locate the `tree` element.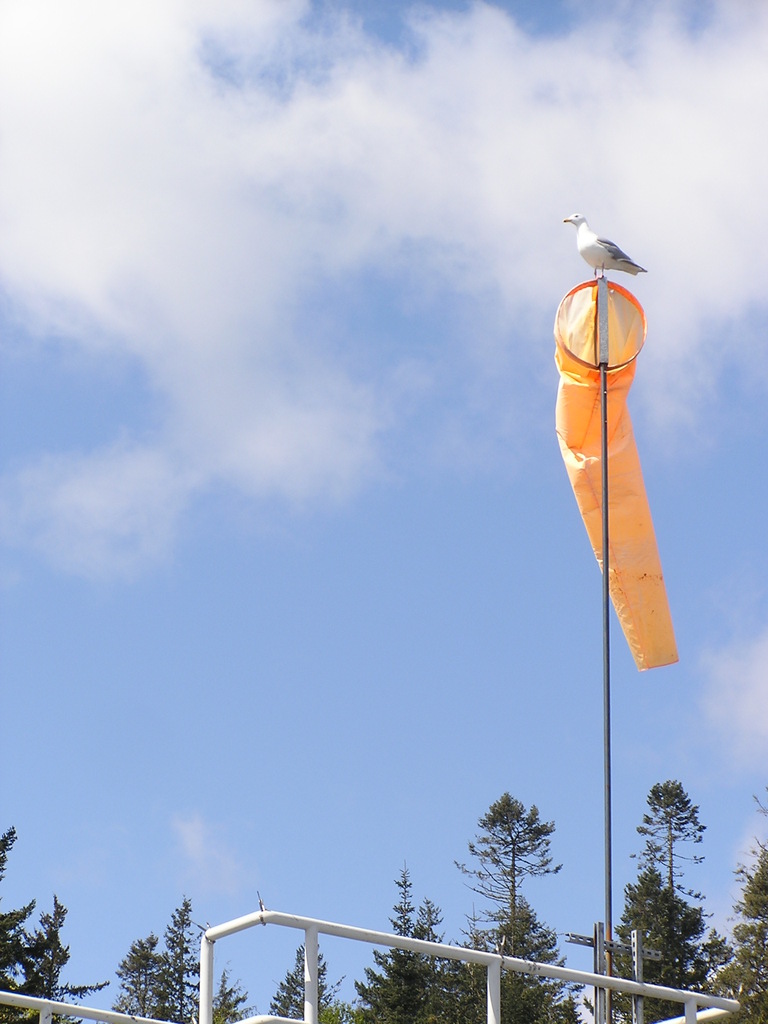
Element bbox: 0,828,56,1023.
